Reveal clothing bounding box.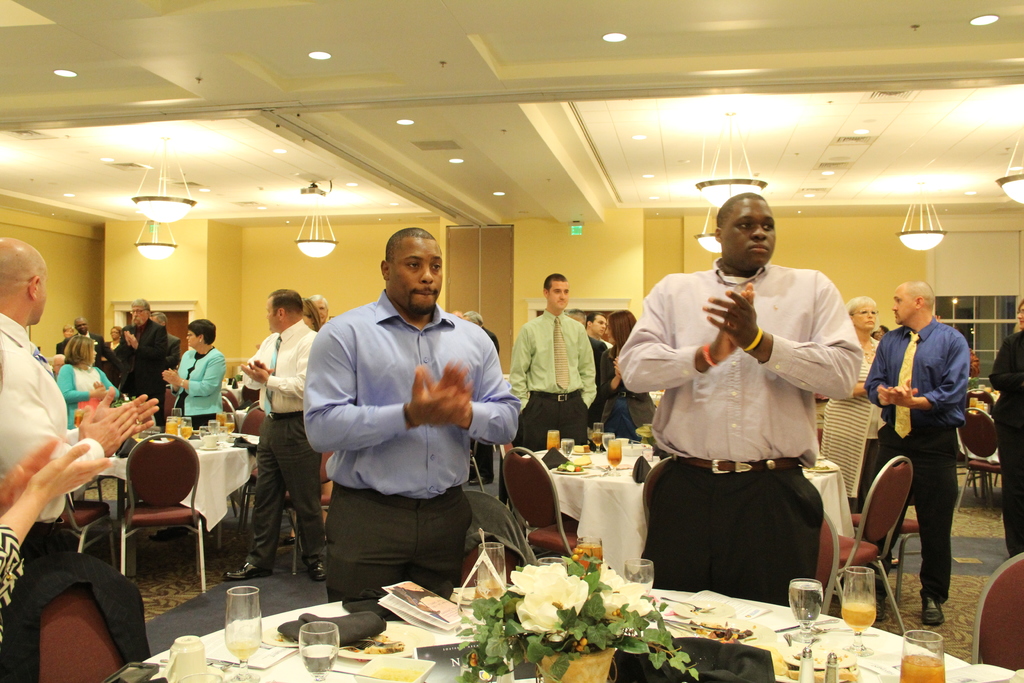
Revealed: detection(0, 309, 117, 527).
